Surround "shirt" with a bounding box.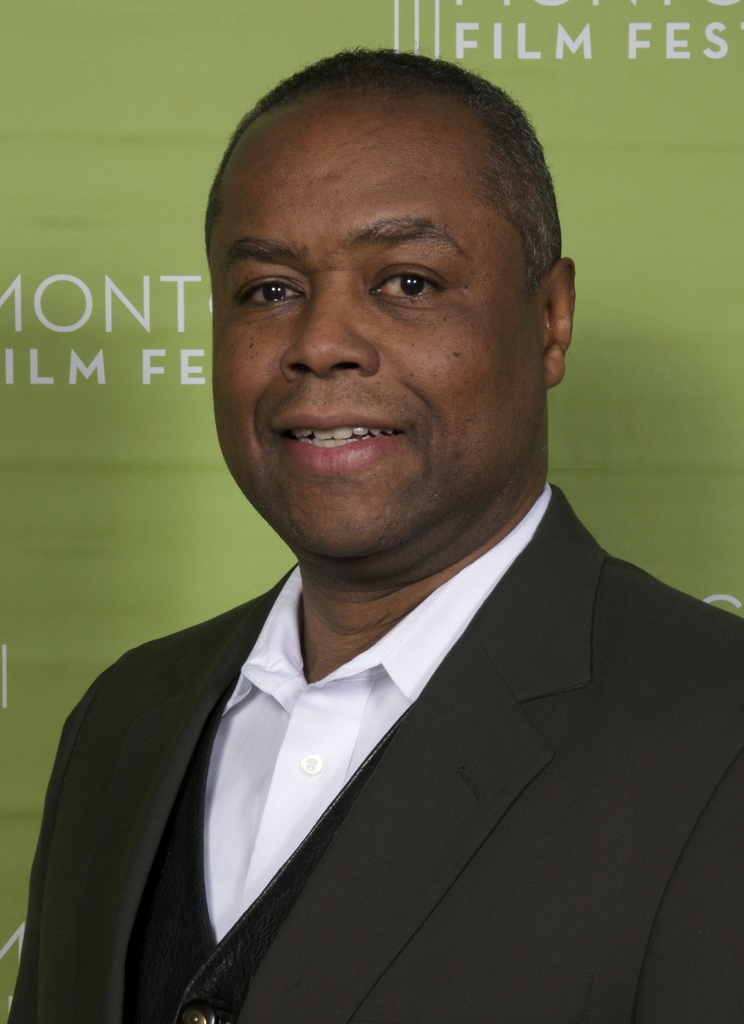
x1=220 y1=488 x2=547 y2=934.
